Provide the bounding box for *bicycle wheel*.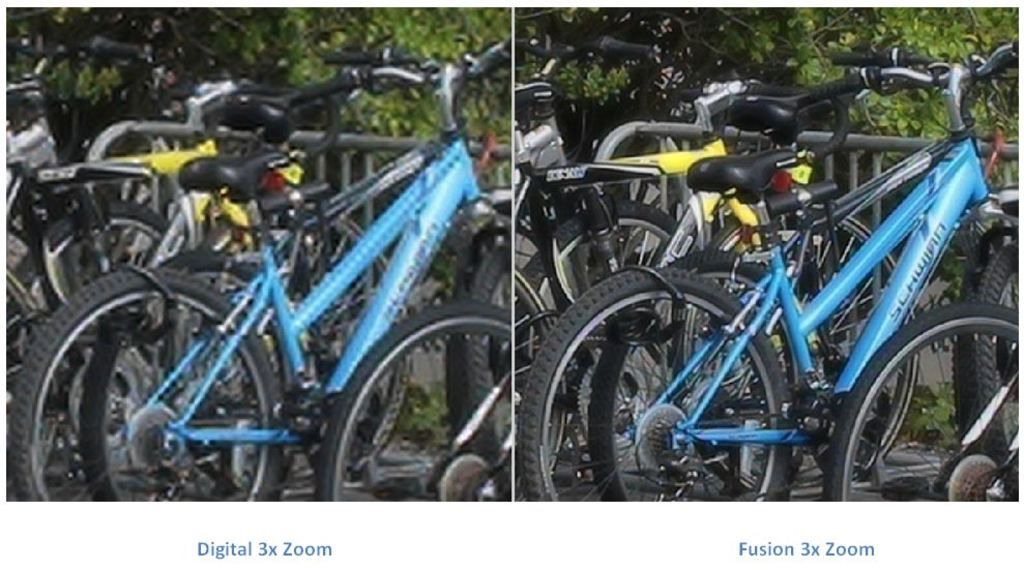
x1=828, y1=316, x2=1017, y2=514.
